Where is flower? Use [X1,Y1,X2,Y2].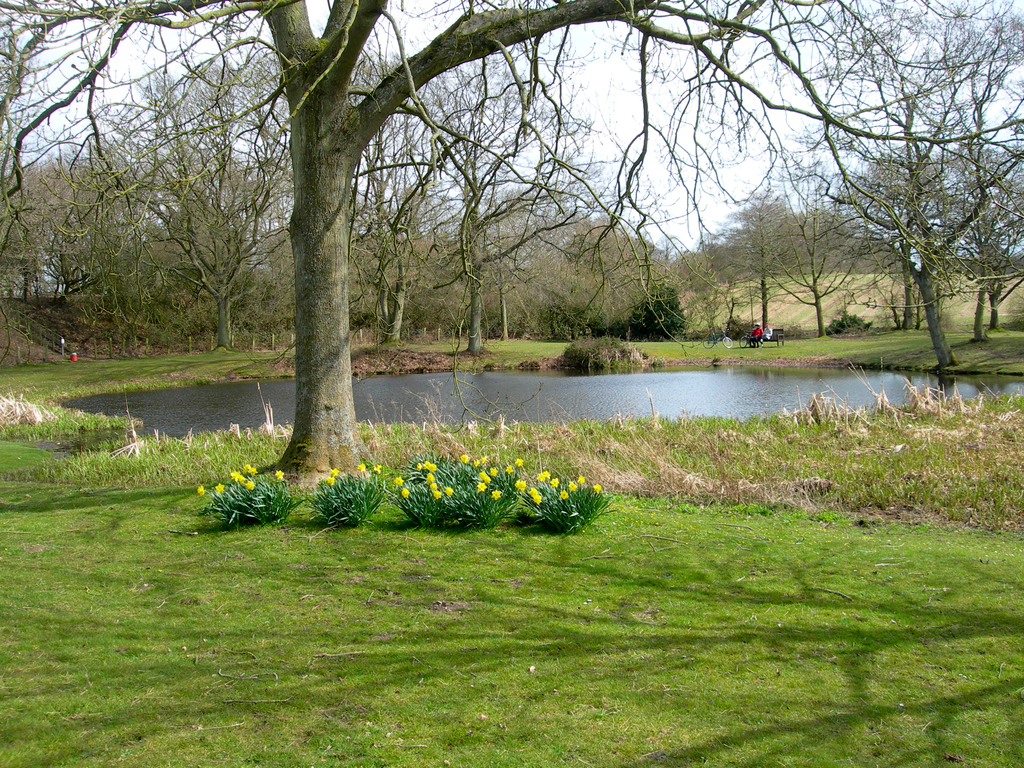
[570,479,579,491].
